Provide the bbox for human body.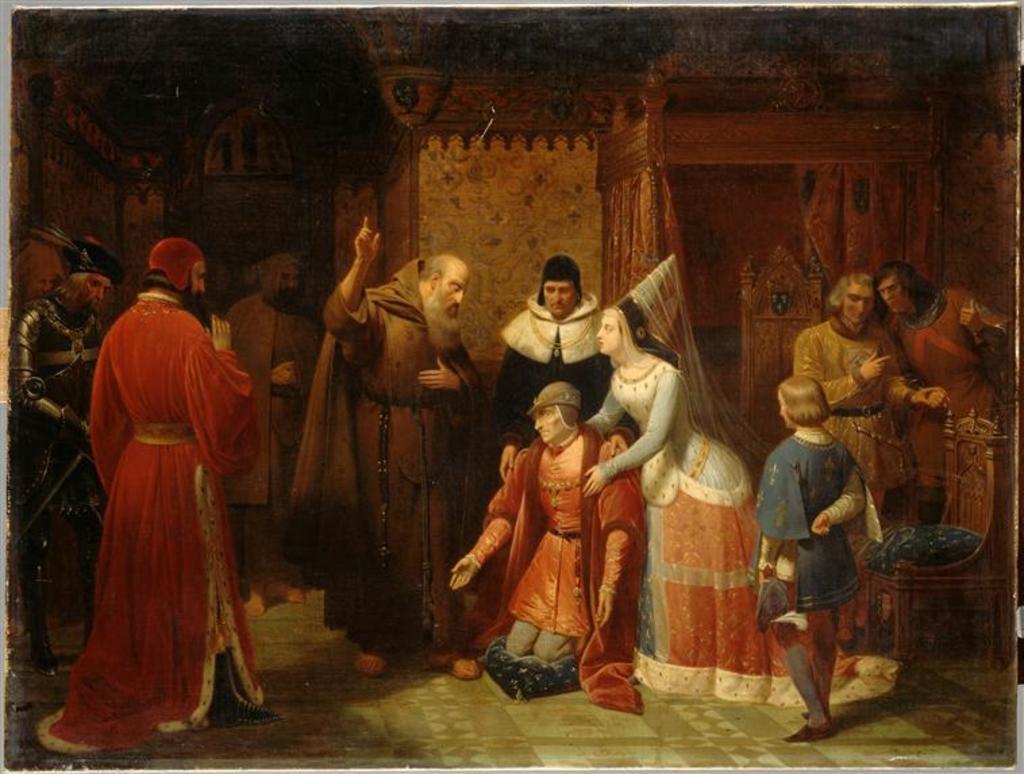
<box>752,424,869,744</box>.
